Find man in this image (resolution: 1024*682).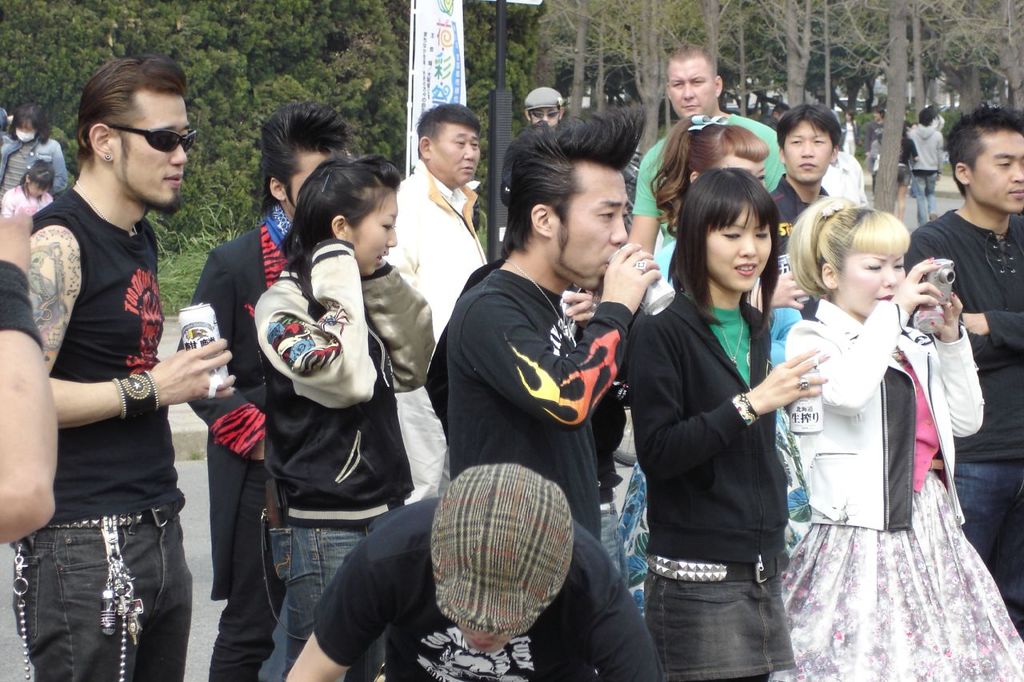
rect(387, 103, 490, 338).
